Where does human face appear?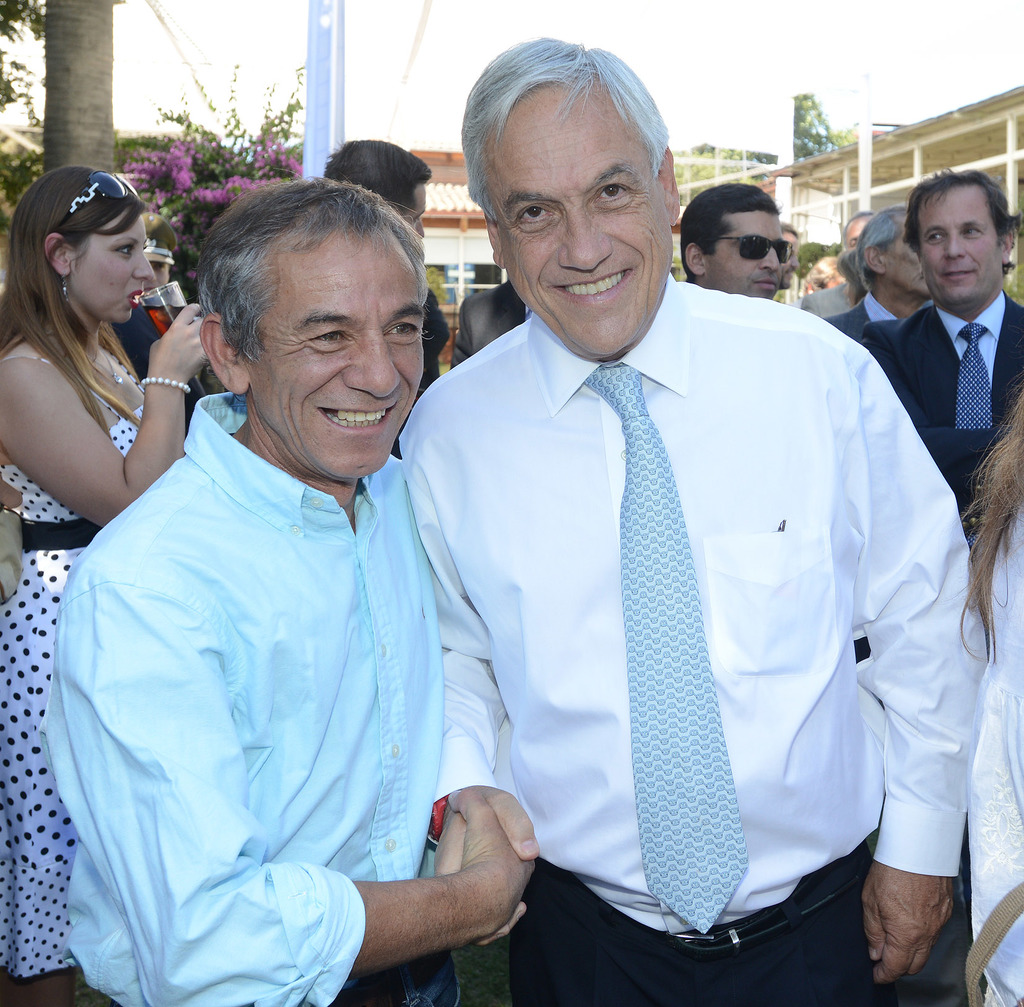
Appears at bbox=[920, 189, 1000, 300].
